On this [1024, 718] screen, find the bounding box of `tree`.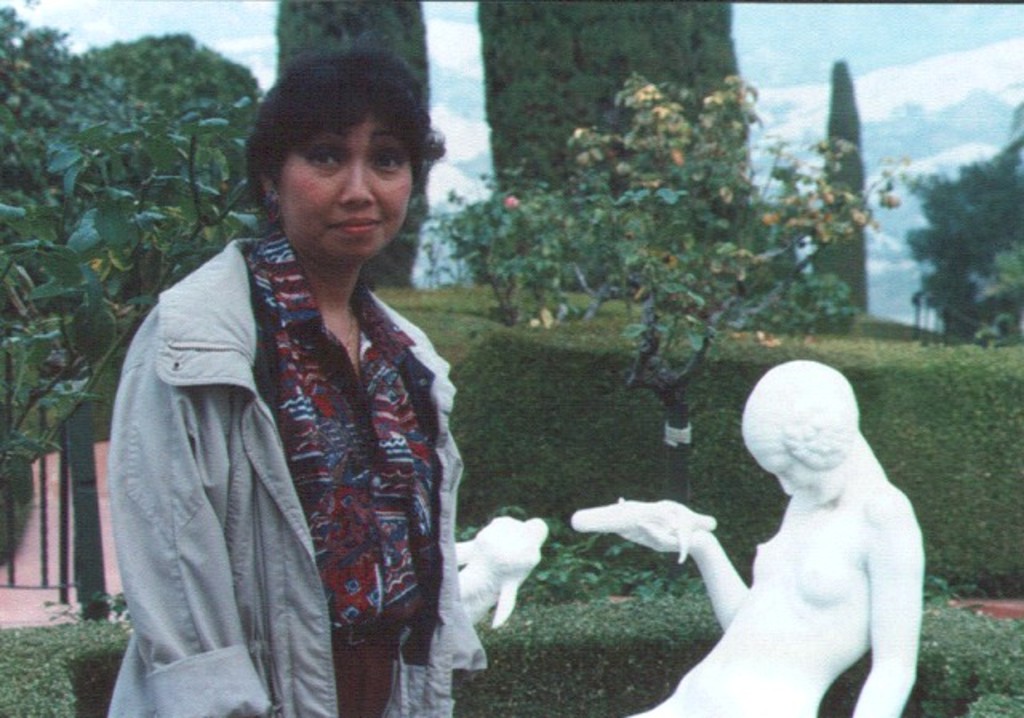
Bounding box: 907, 126, 1019, 342.
